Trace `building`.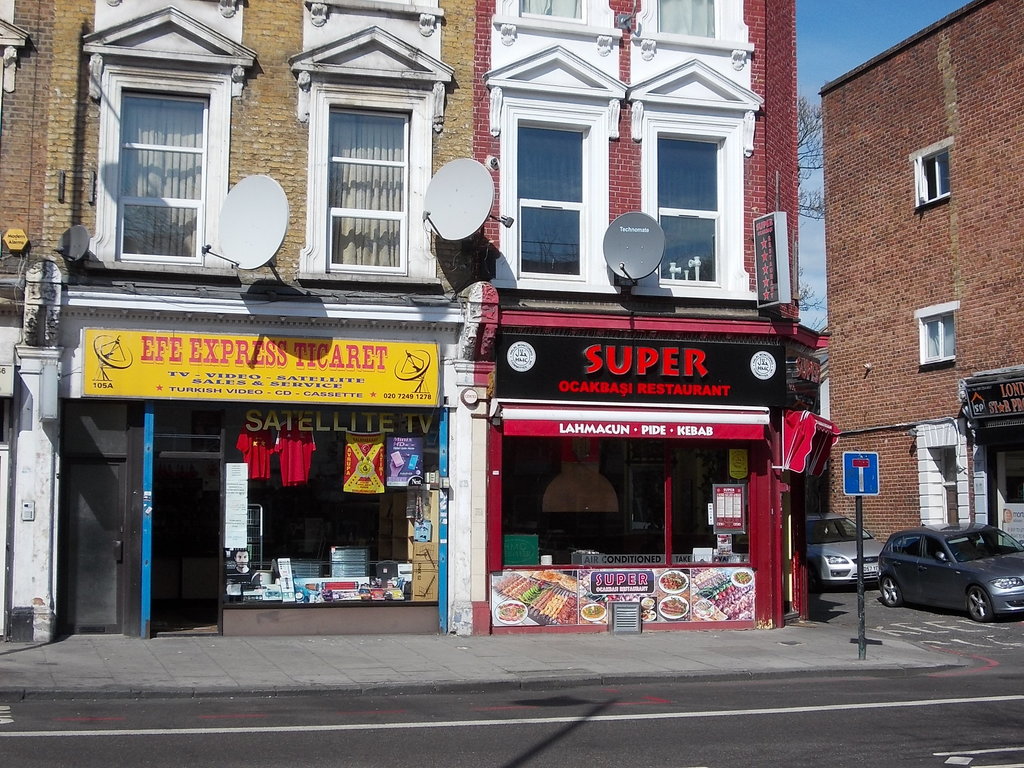
Traced to box(0, 0, 809, 646).
